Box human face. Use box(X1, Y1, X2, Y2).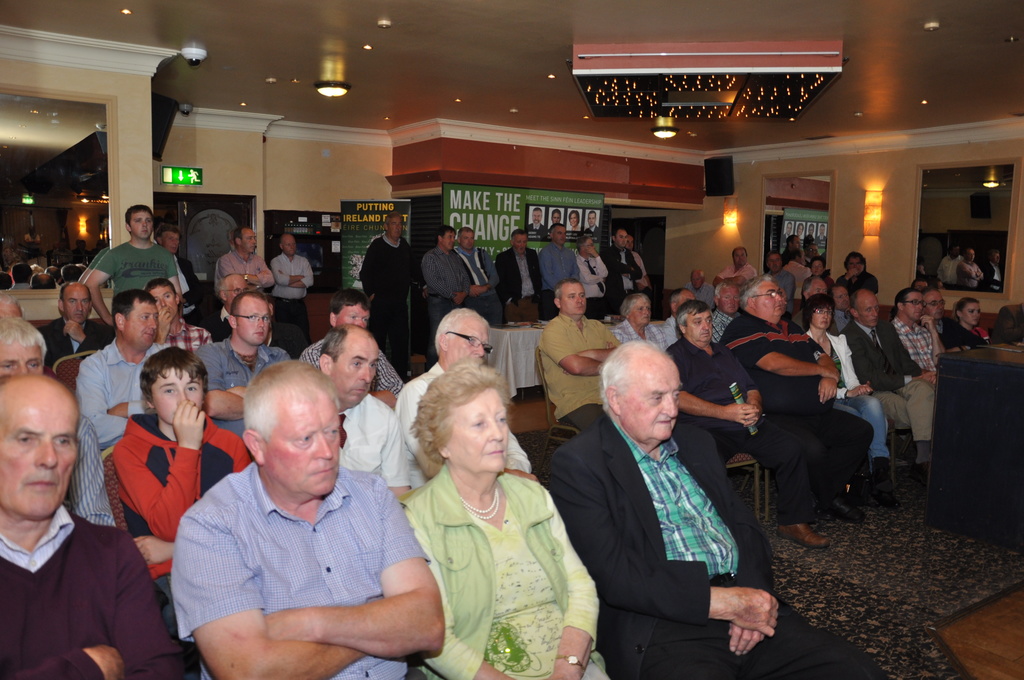
box(609, 232, 627, 252).
